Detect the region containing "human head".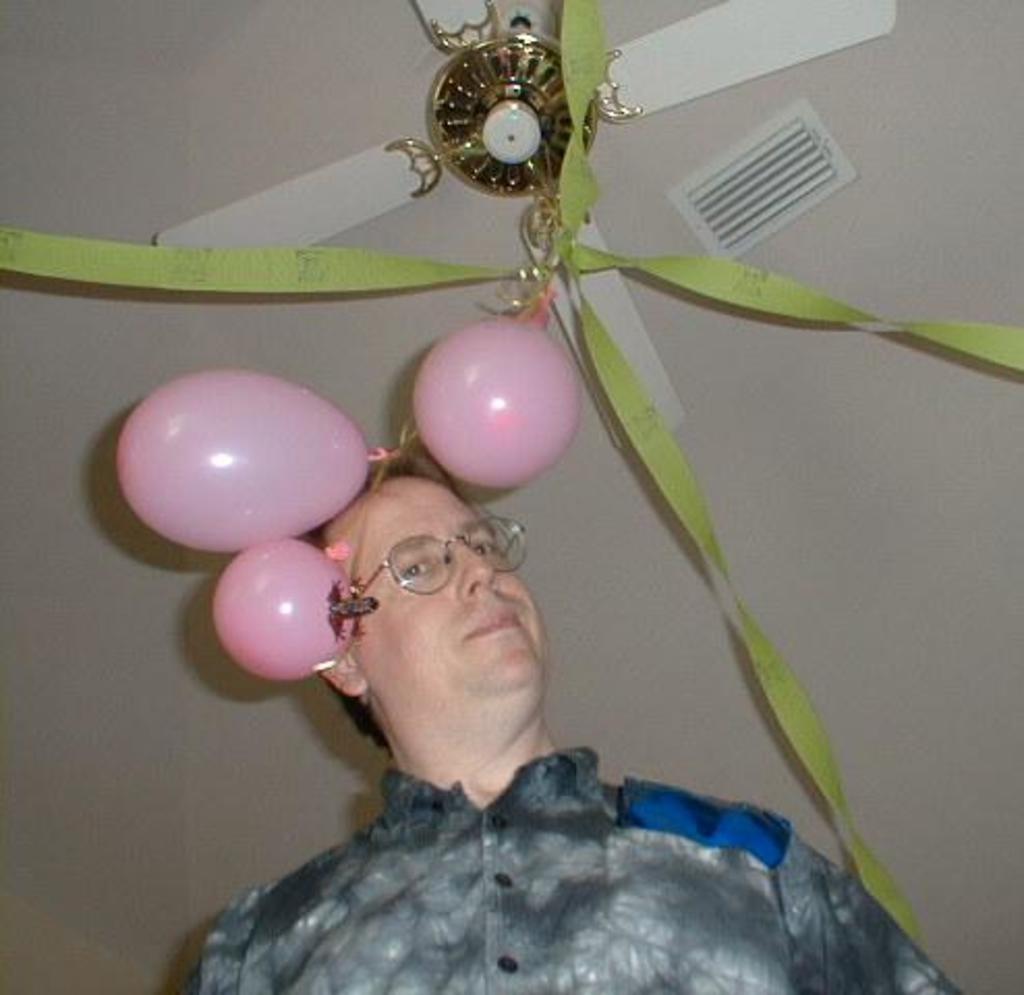
crop(311, 487, 568, 748).
